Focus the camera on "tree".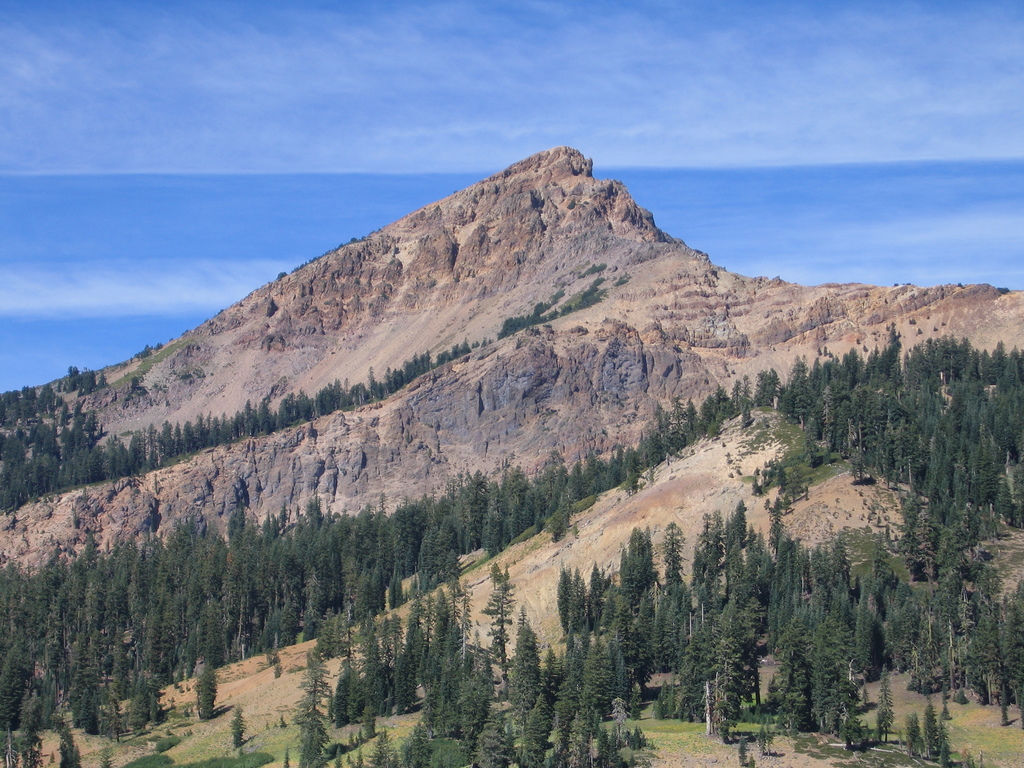
Focus region: 898/709/919/754.
